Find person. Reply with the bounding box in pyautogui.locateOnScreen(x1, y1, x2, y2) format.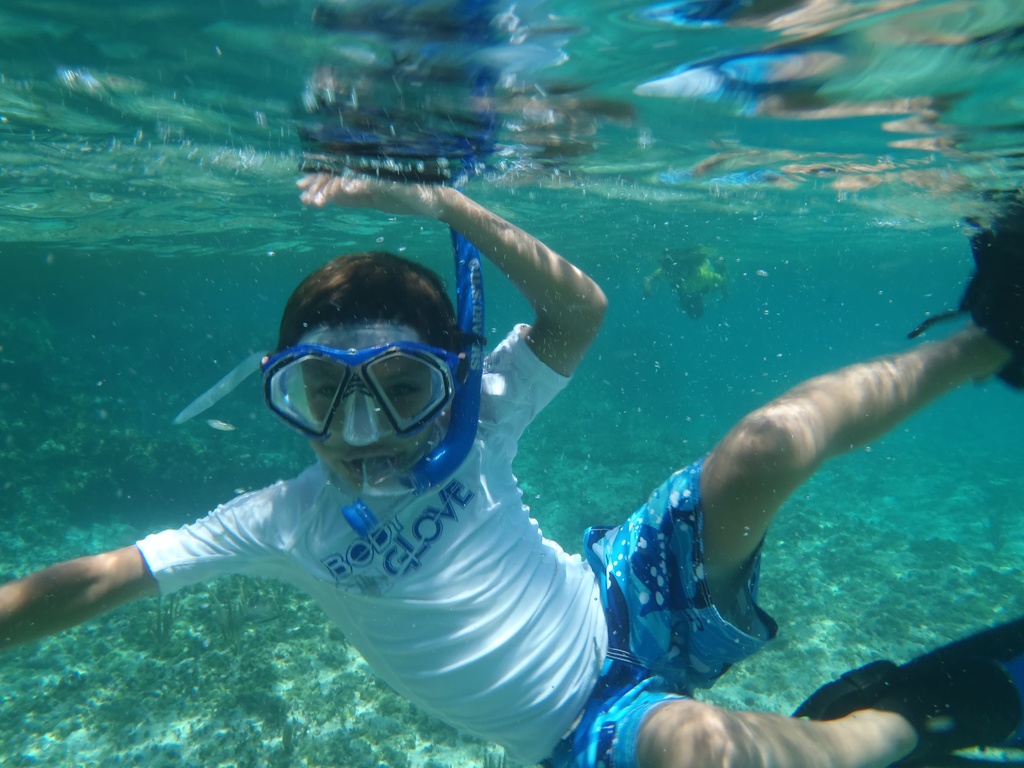
pyautogui.locateOnScreen(0, 171, 1023, 767).
